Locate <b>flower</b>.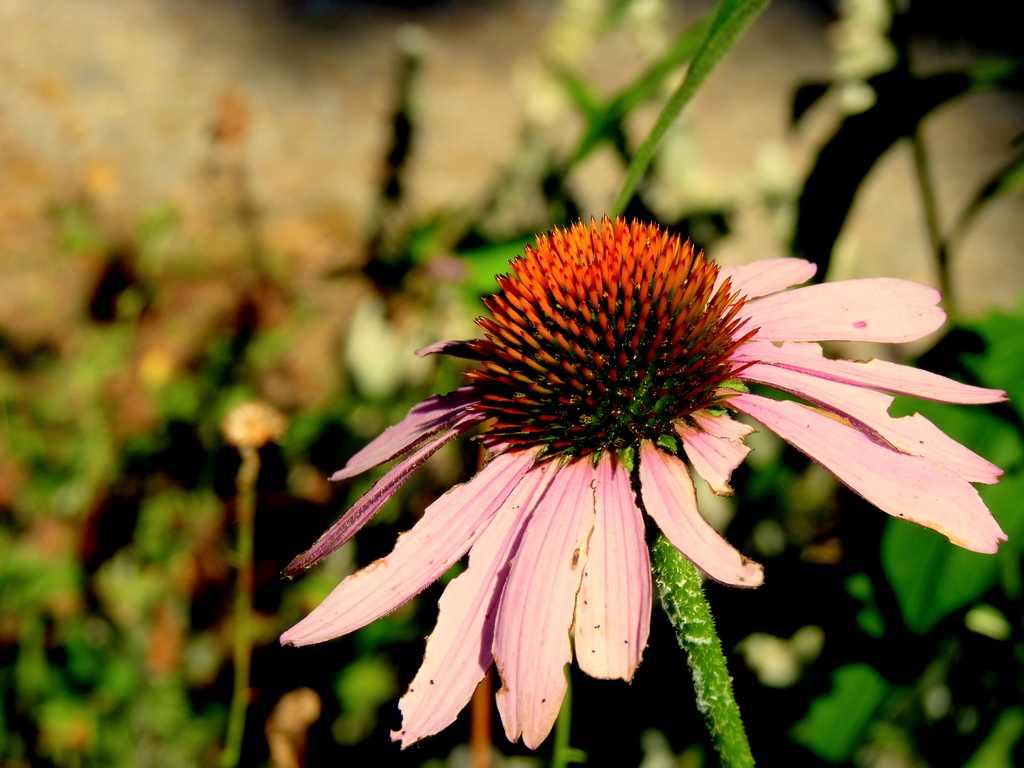
Bounding box: box=[216, 403, 284, 452].
